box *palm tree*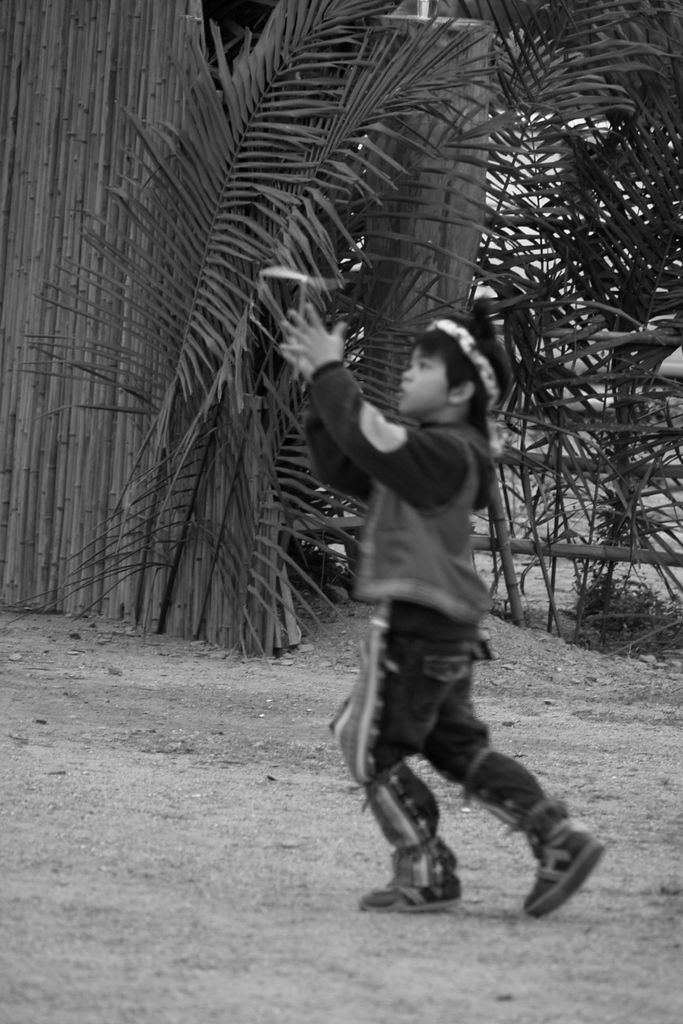
[28, 0, 682, 657]
